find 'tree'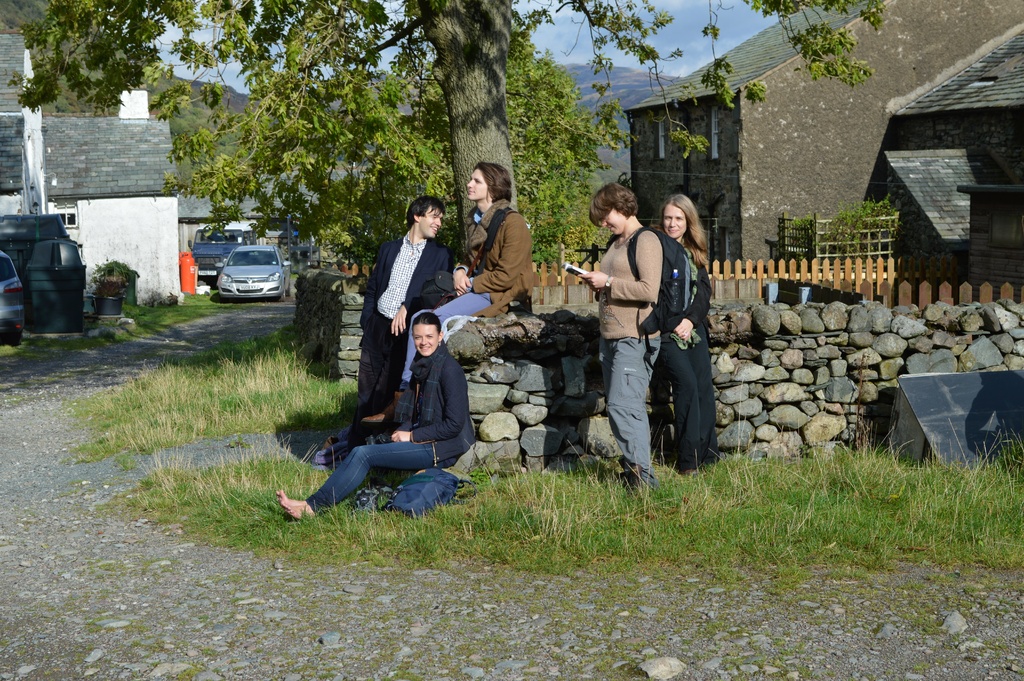
[7, 0, 868, 256]
